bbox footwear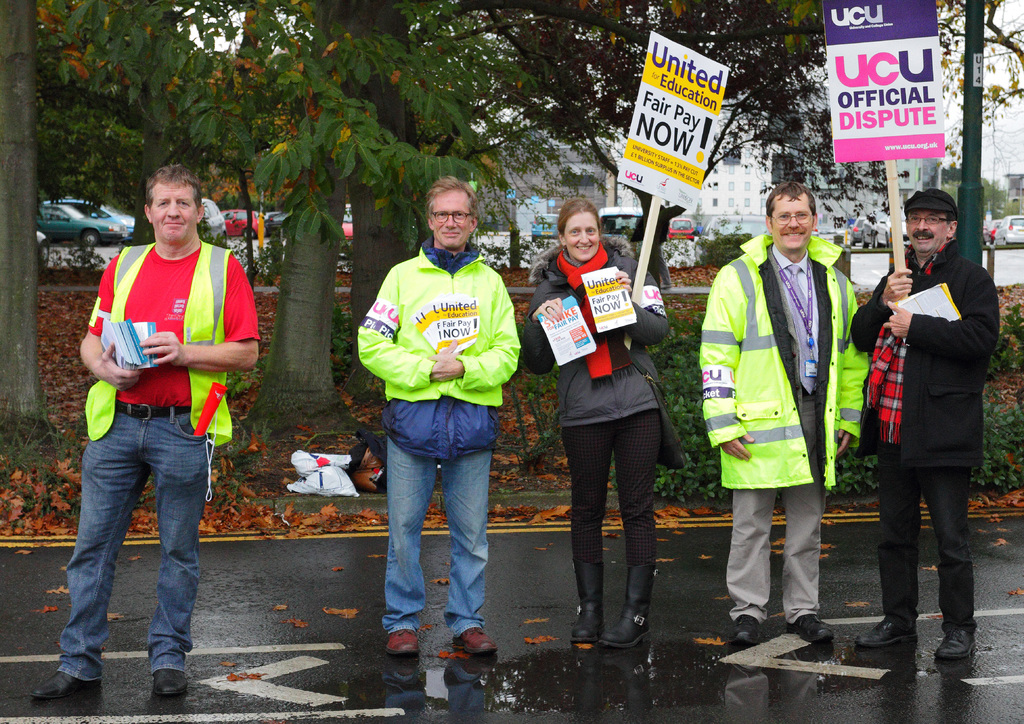
154 668 183 700
